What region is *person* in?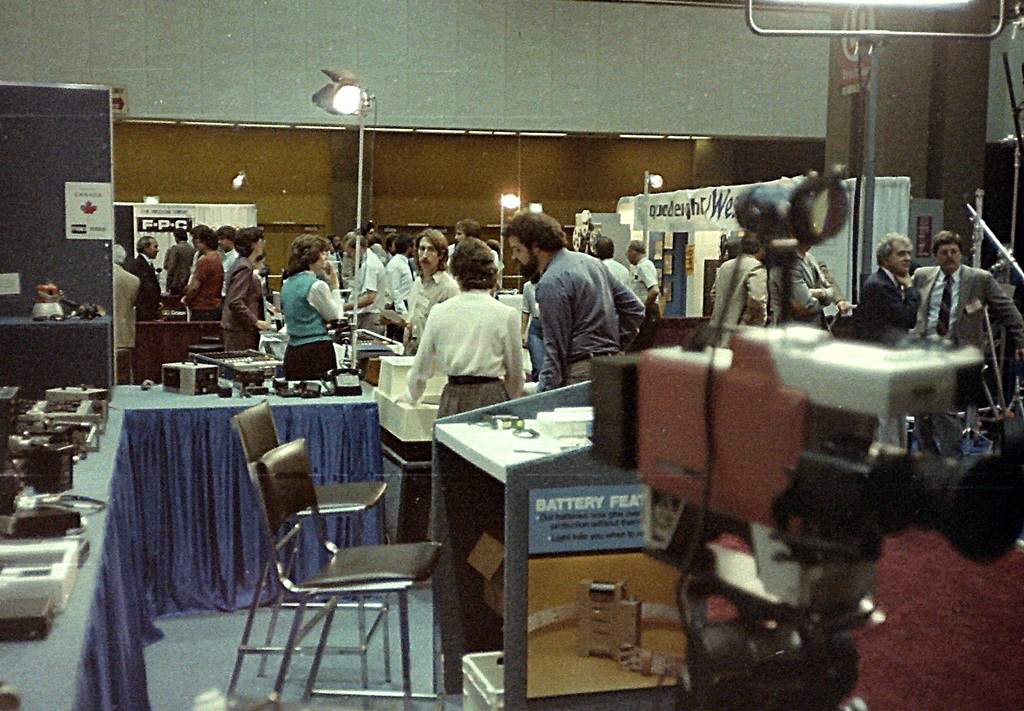
[left=593, top=231, right=645, bottom=326].
